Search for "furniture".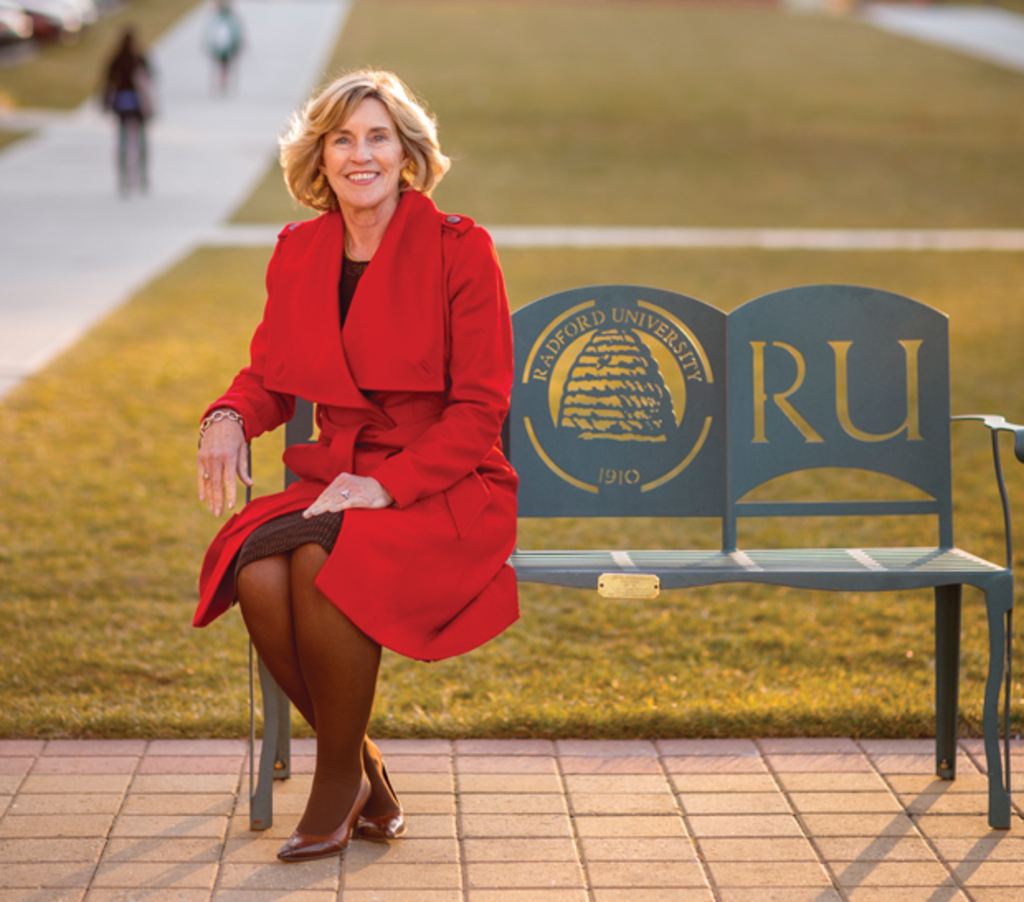
Found at (x1=246, y1=278, x2=1022, y2=831).
